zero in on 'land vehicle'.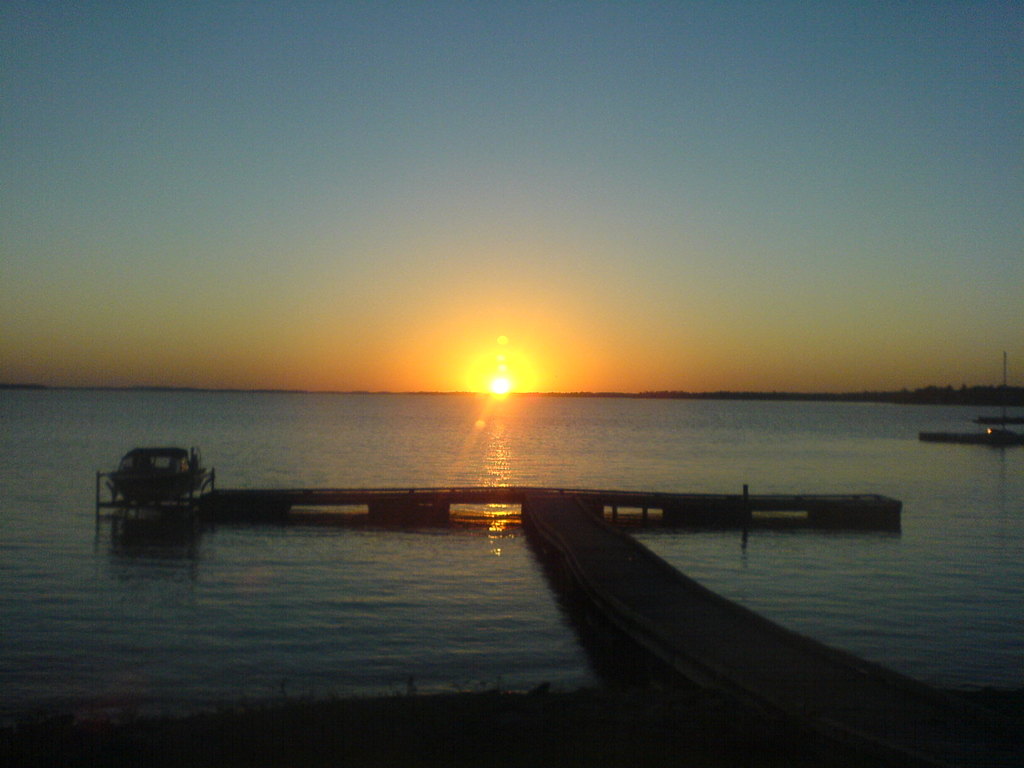
Zeroed in: 107, 435, 216, 506.
